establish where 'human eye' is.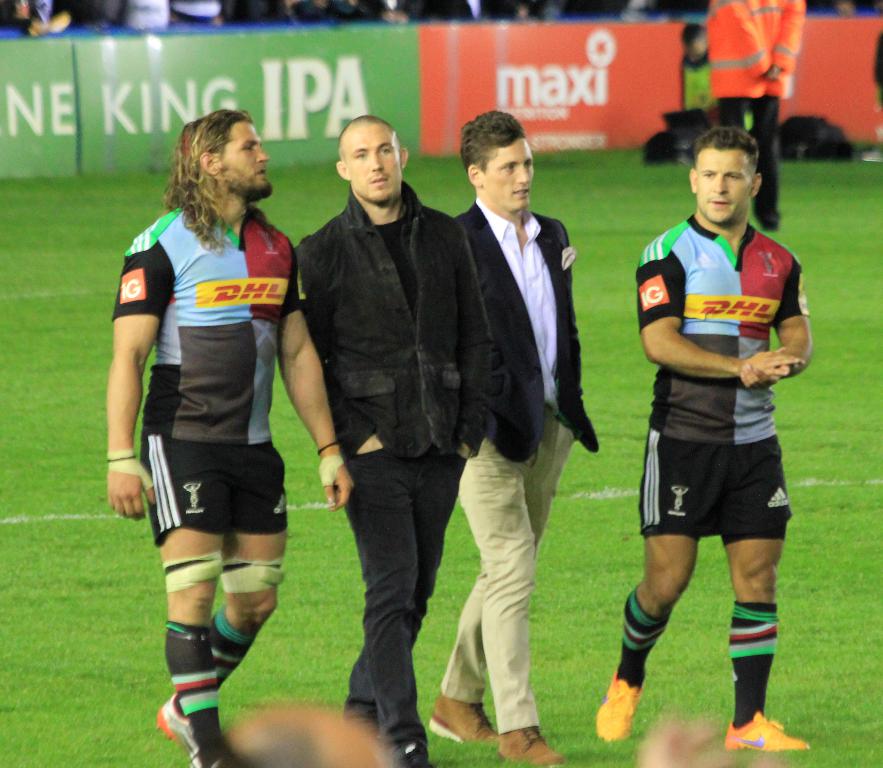
Established at <box>500,160,515,177</box>.
